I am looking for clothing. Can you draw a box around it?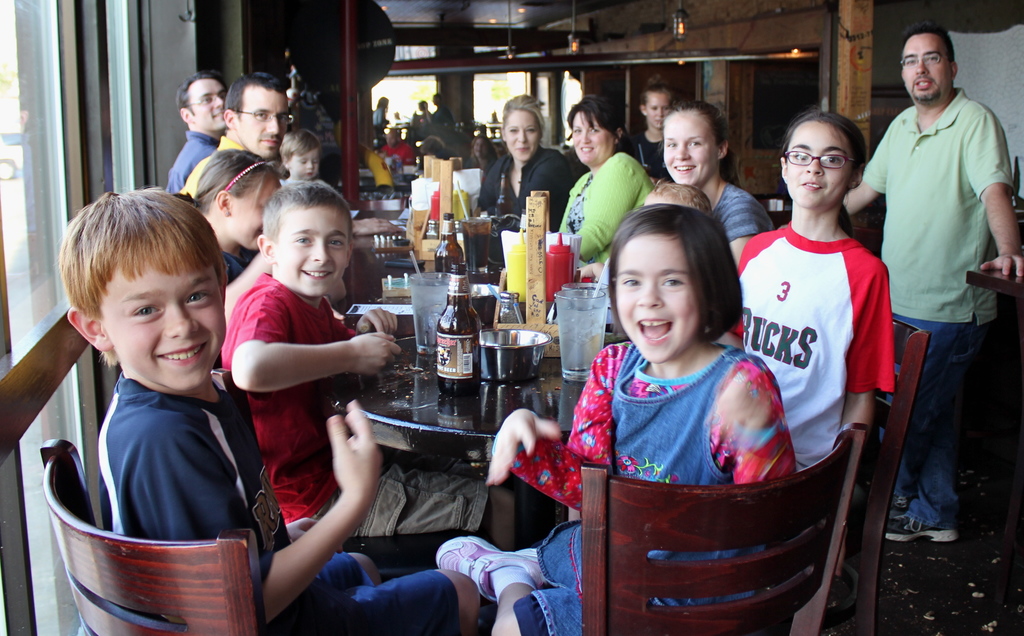
Sure, the bounding box is [left=96, top=371, right=460, bottom=635].
